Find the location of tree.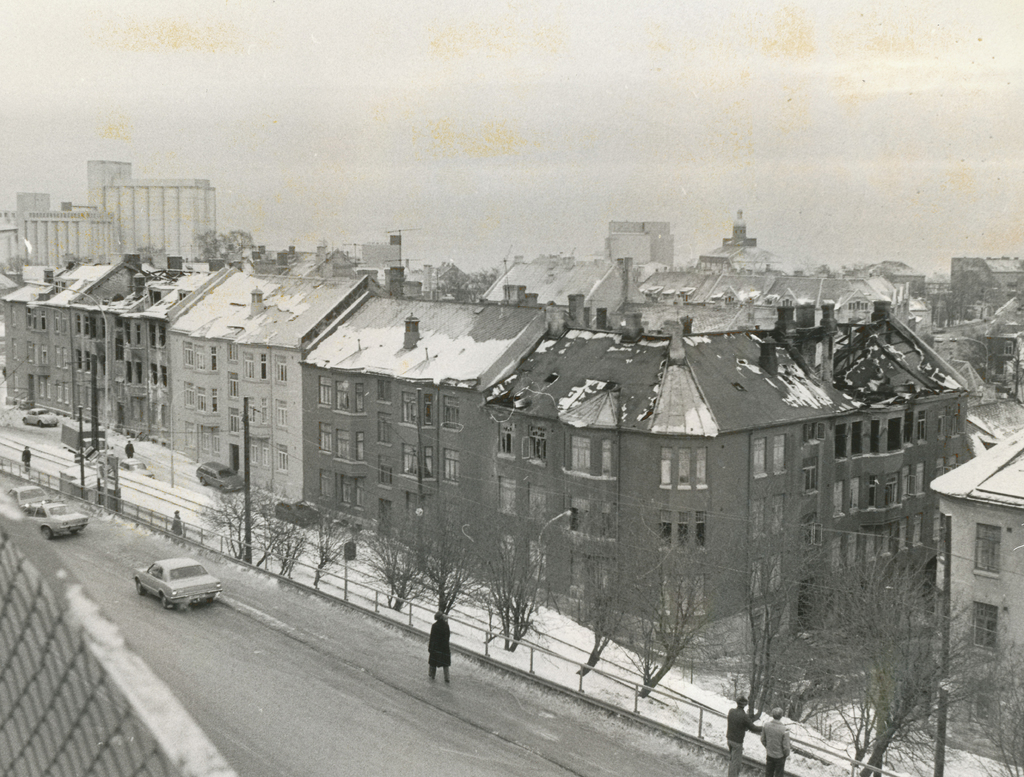
Location: bbox(461, 514, 557, 651).
